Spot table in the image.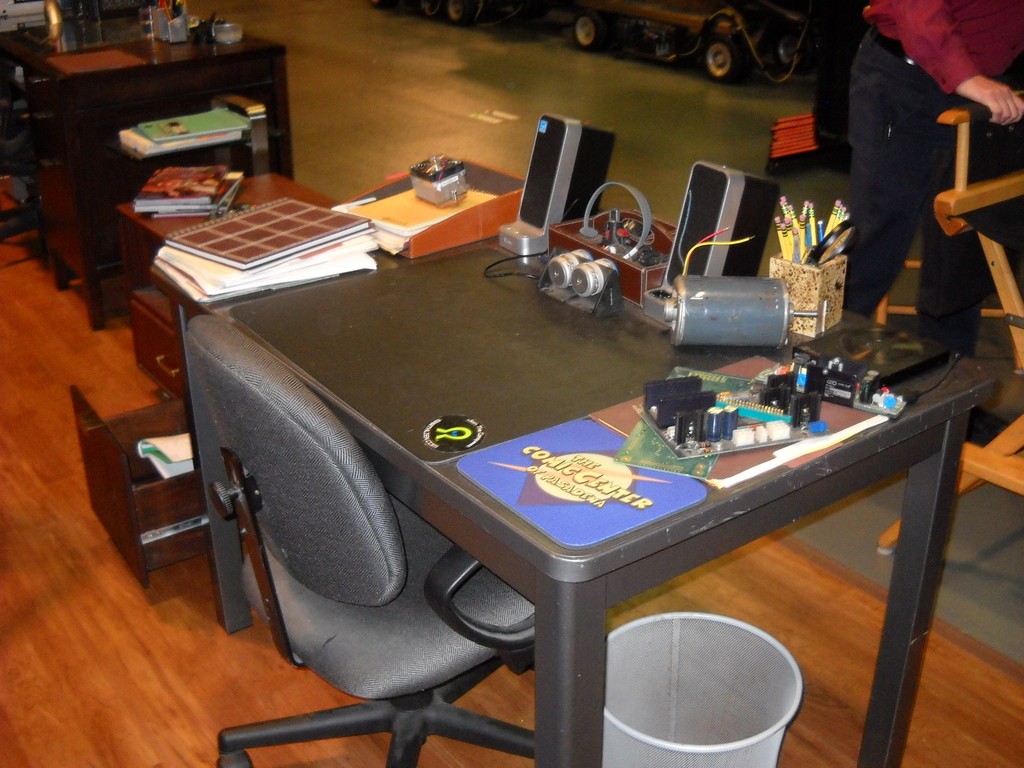
table found at bbox(0, 19, 294, 326).
